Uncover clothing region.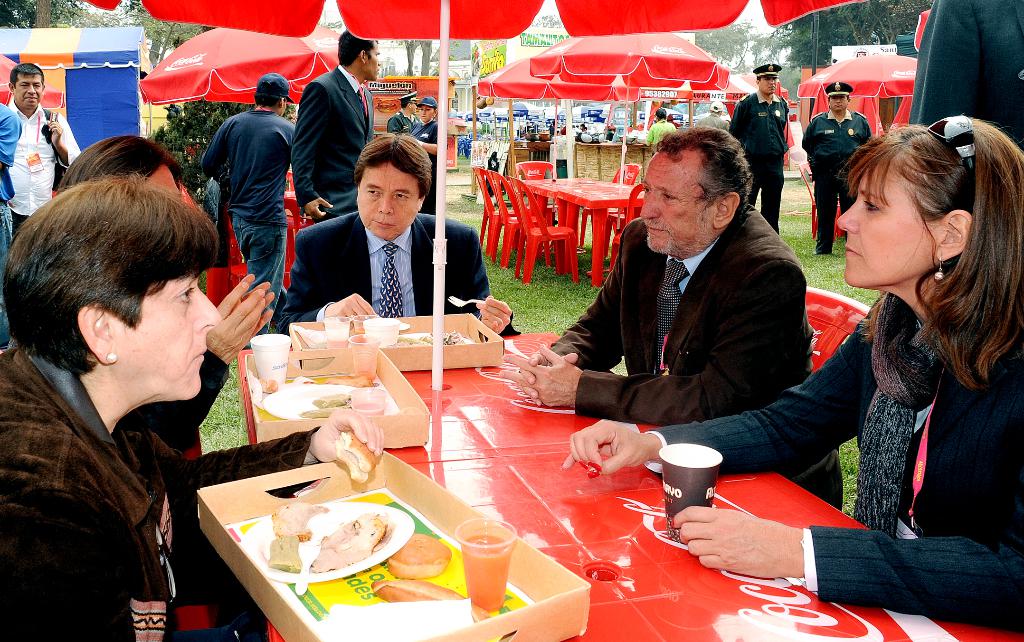
Uncovered: [left=134, top=349, right=231, bottom=449].
